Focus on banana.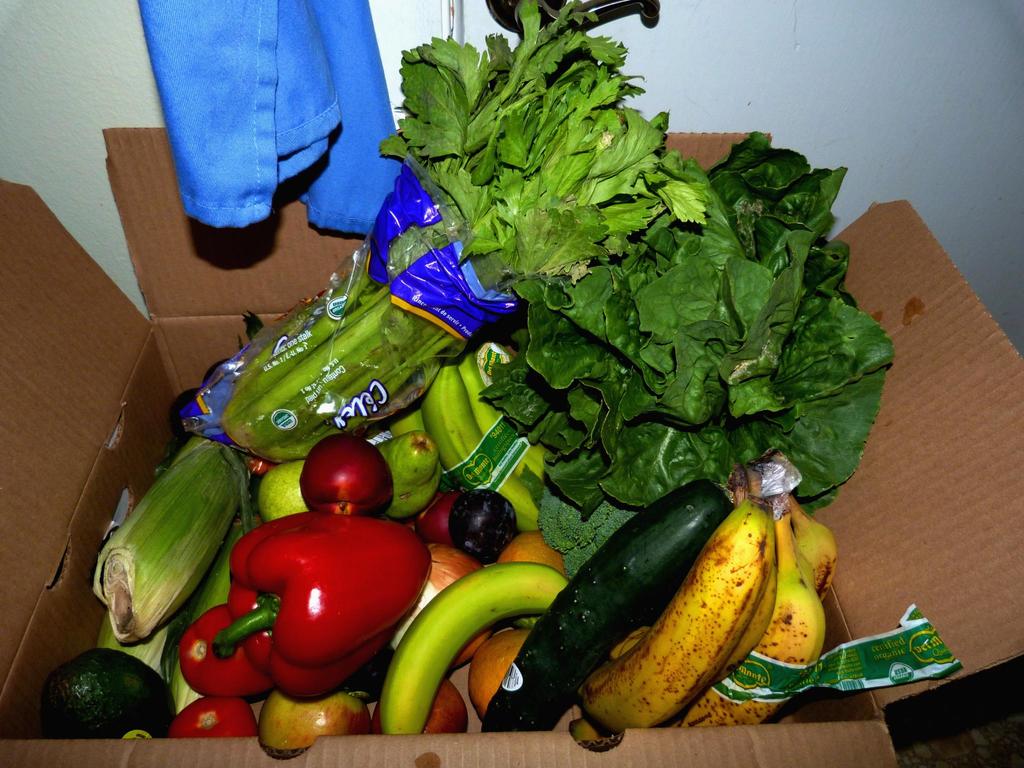
Focused at BBox(460, 356, 549, 482).
